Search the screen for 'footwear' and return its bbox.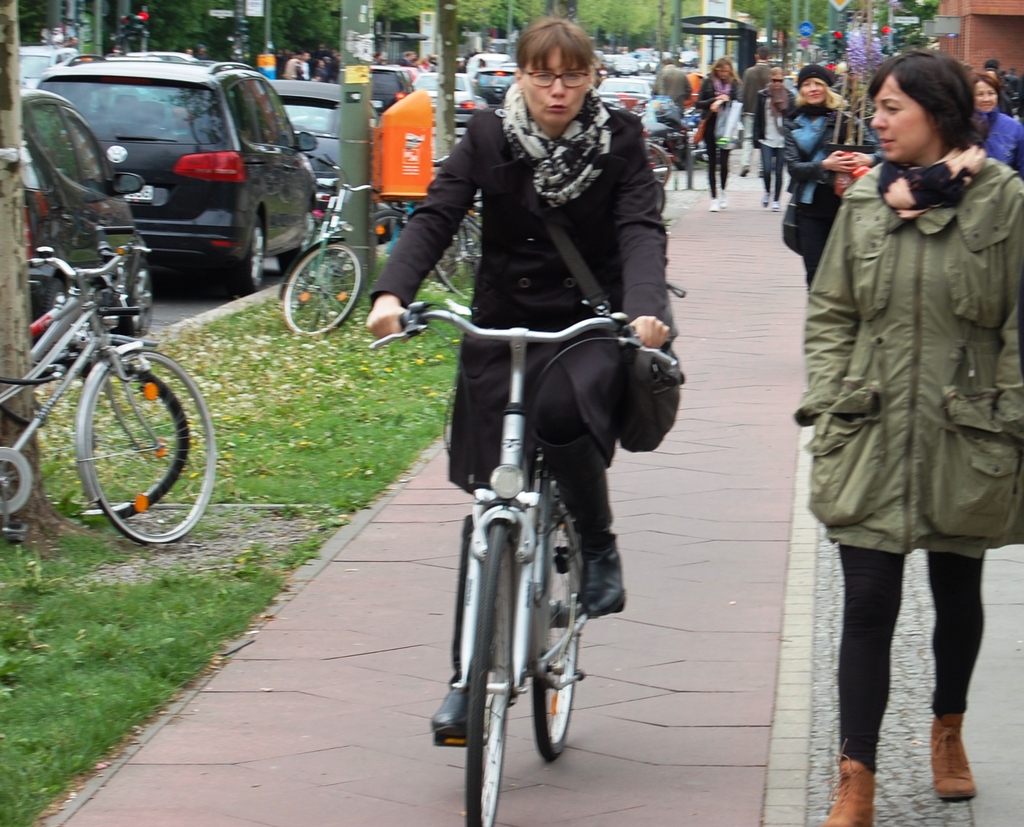
Found: detection(933, 709, 979, 806).
